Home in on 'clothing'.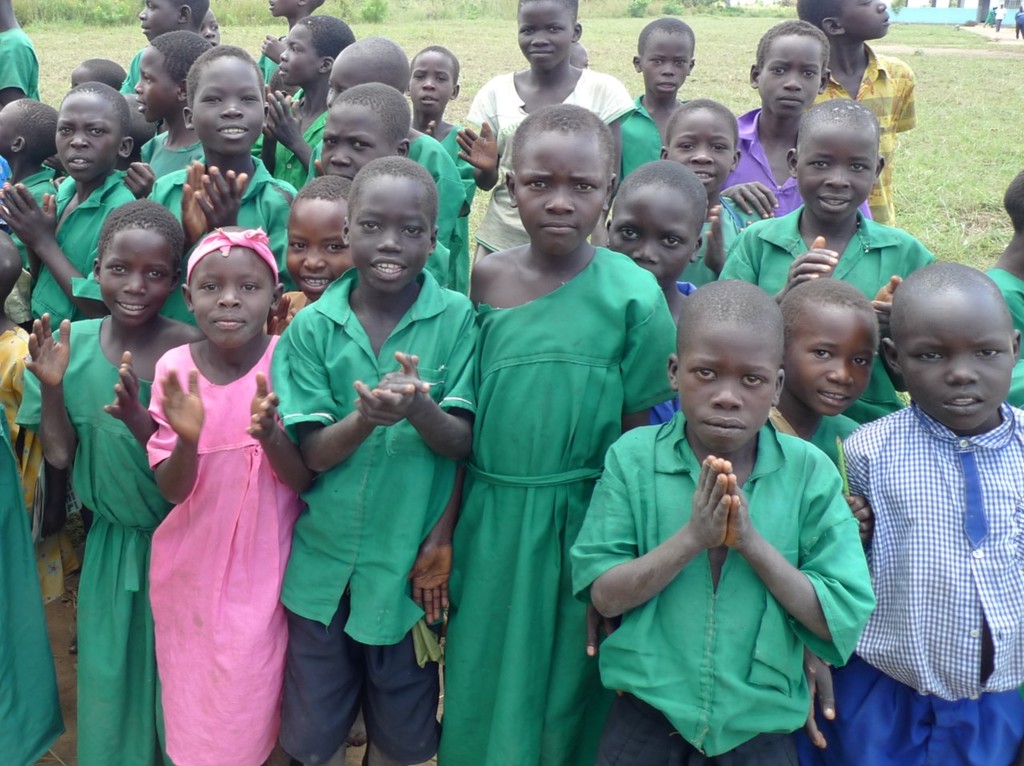
Homed in at <box>426,198,656,756</box>.
